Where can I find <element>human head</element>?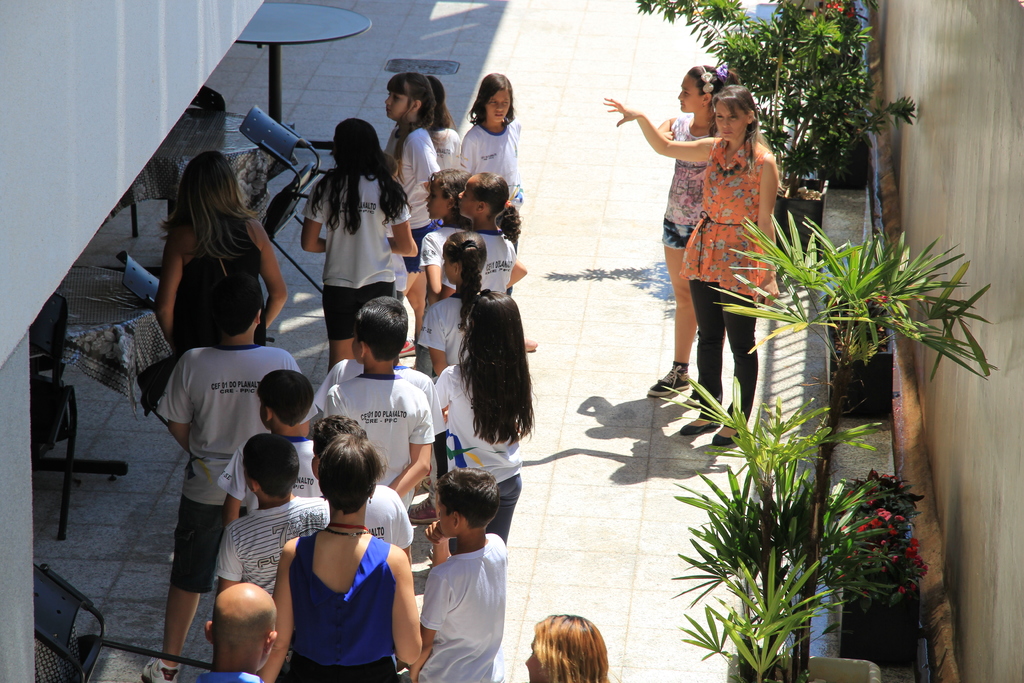
You can find it at box(308, 411, 366, 484).
